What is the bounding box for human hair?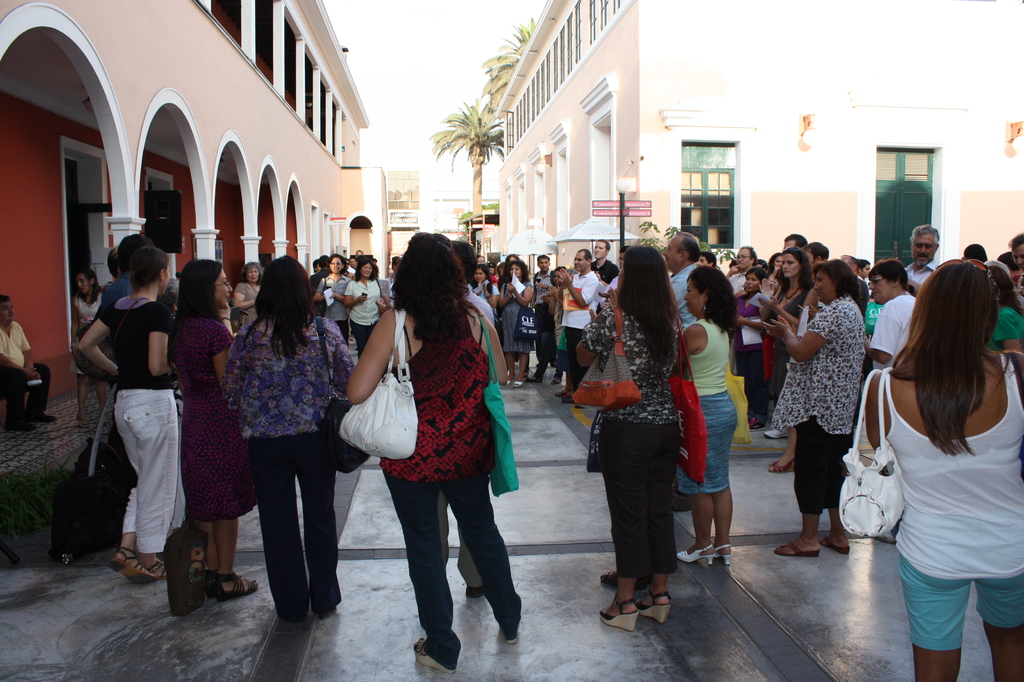
[left=354, top=248, right=364, bottom=253].
